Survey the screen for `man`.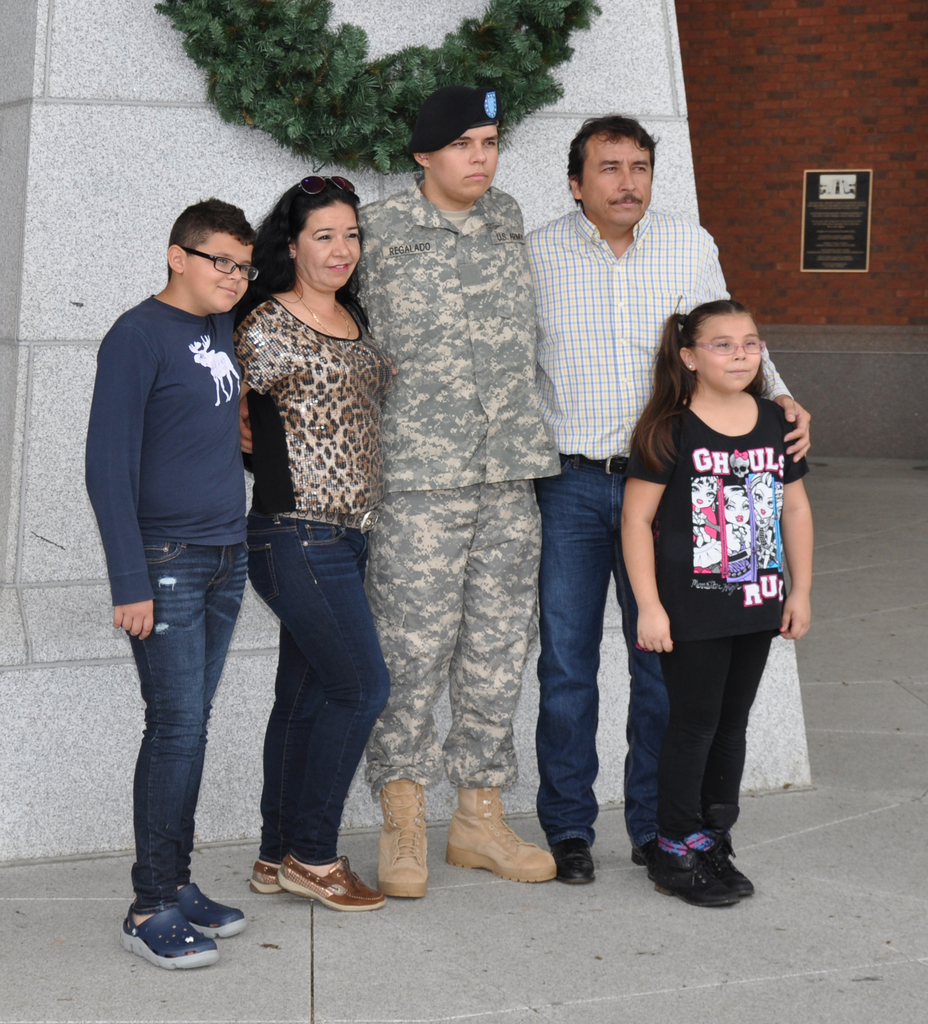
Survey found: (left=522, top=113, right=819, bottom=870).
